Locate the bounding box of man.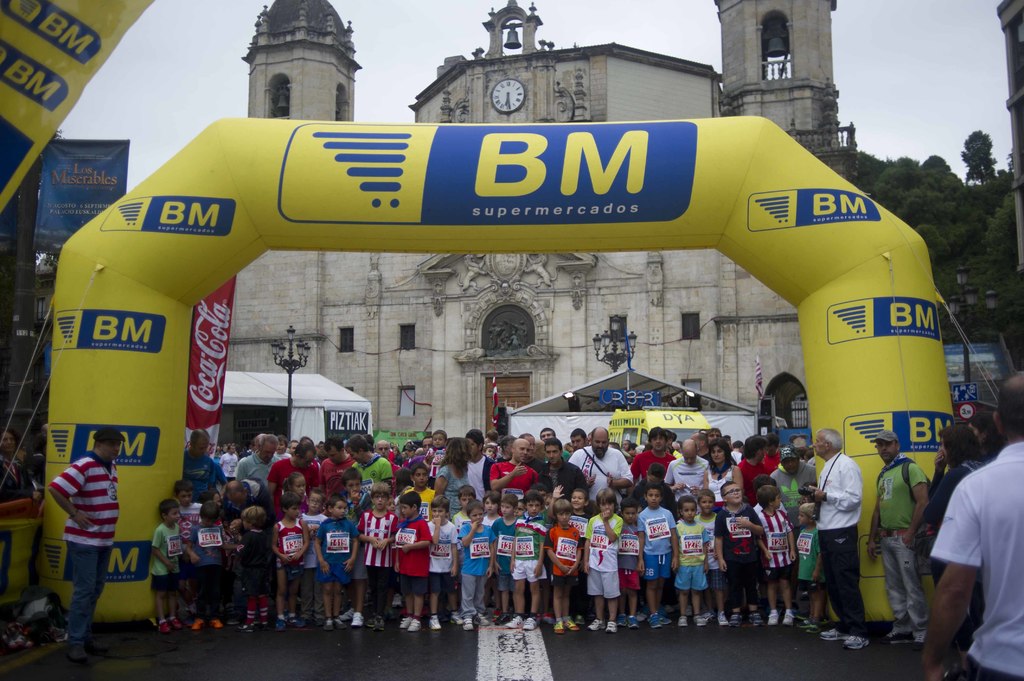
Bounding box: region(796, 424, 870, 655).
